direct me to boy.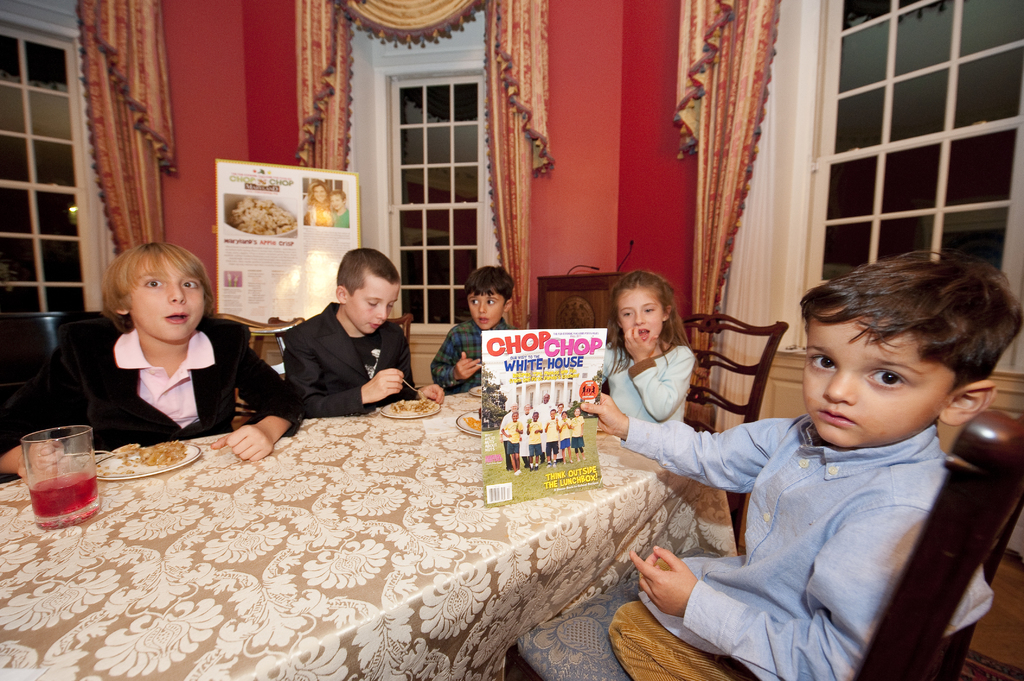
Direction: (left=569, top=407, right=586, bottom=461).
